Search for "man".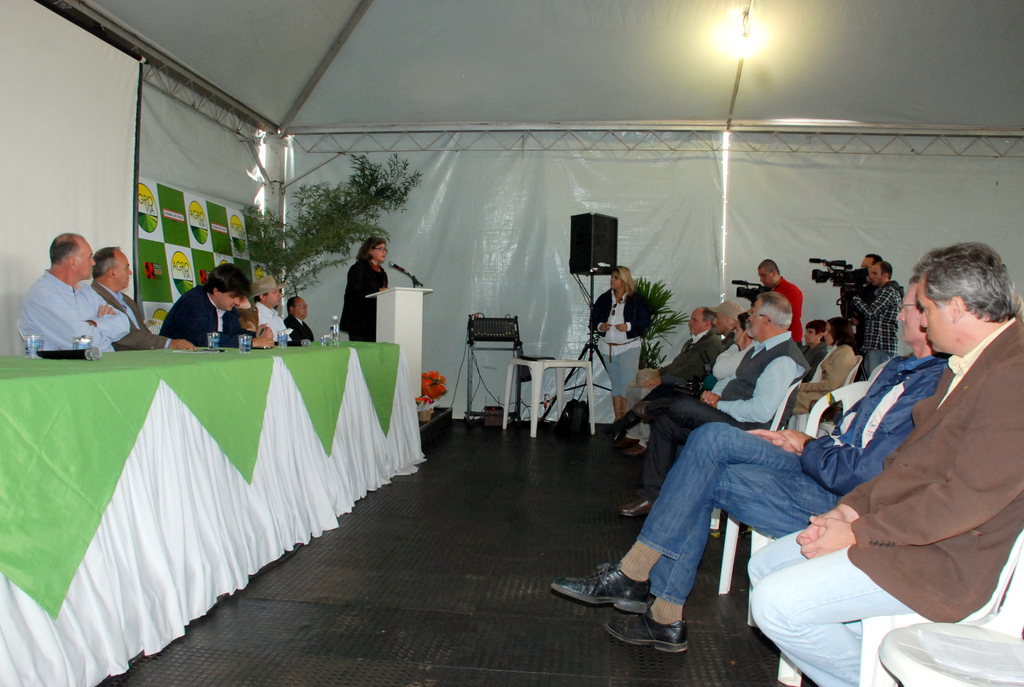
Found at [left=744, top=262, right=804, bottom=350].
